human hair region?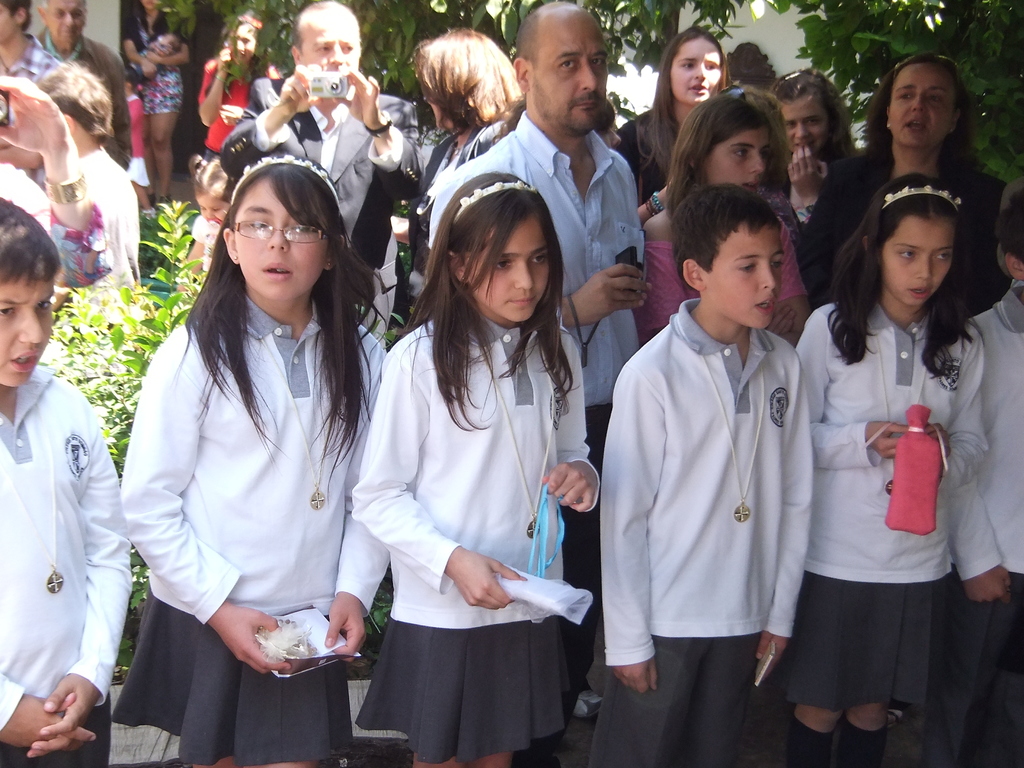
pyautogui.locateOnScreen(292, 0, 323, 52)
